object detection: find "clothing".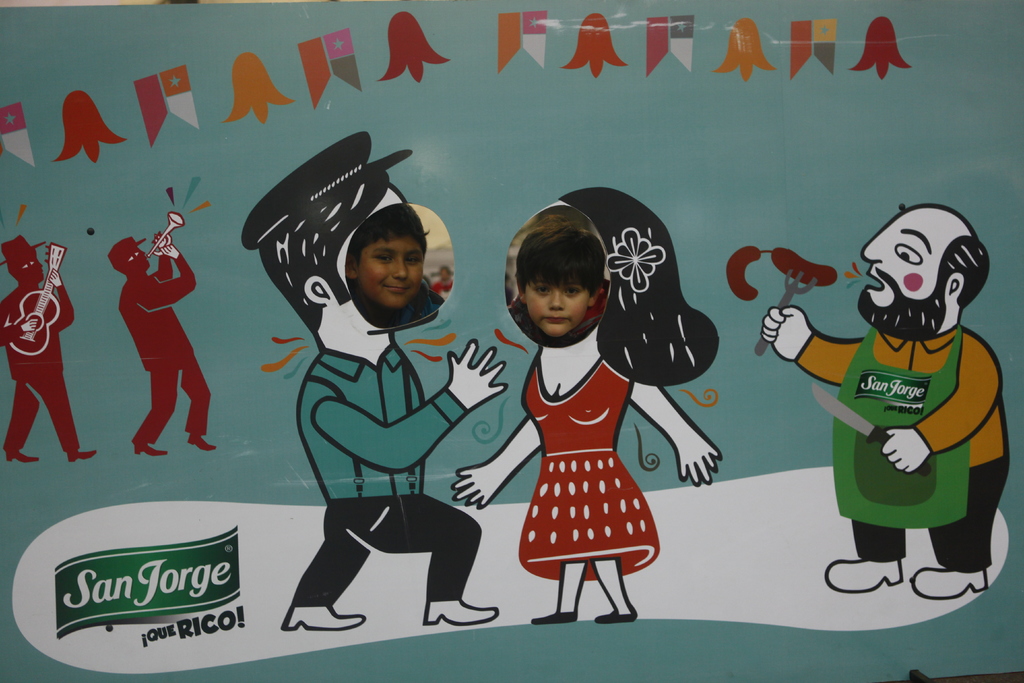
pyautogui.locateOnScreen(430, 276, 452, 291).
